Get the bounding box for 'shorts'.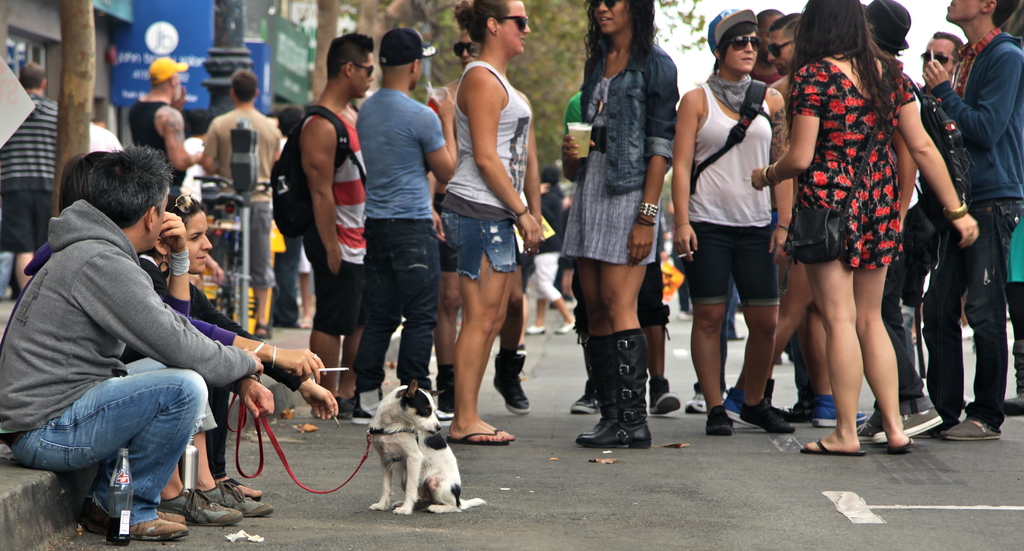
446/210/522/275.
